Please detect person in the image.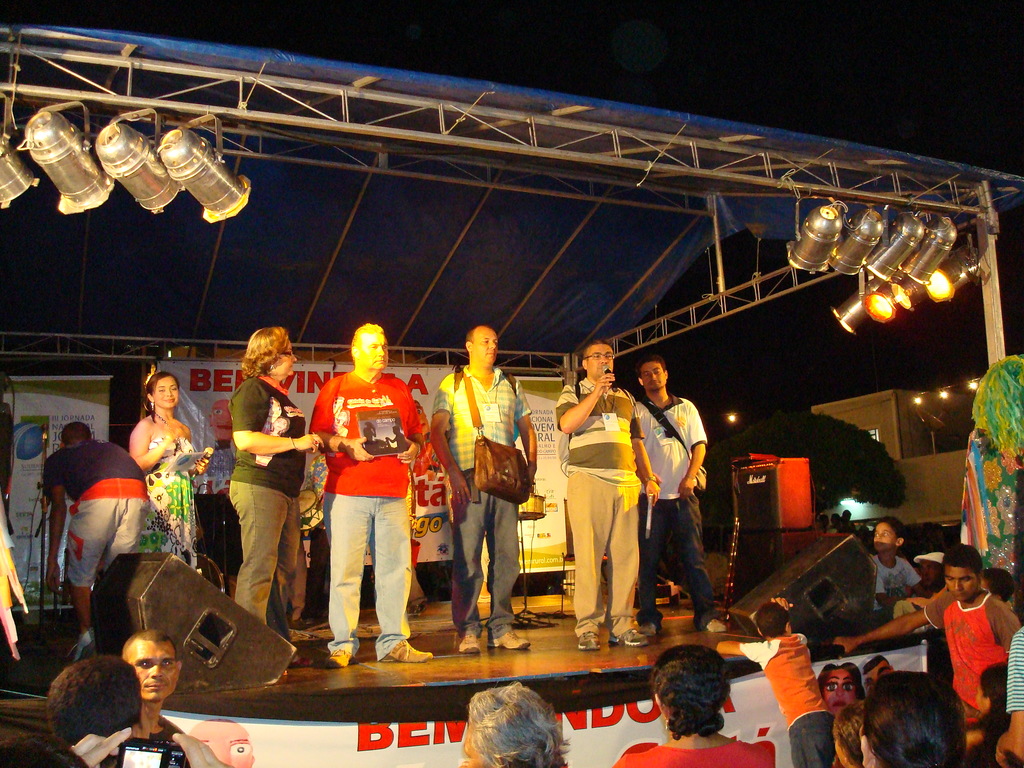
Rect(629, 359, 719, 638).
